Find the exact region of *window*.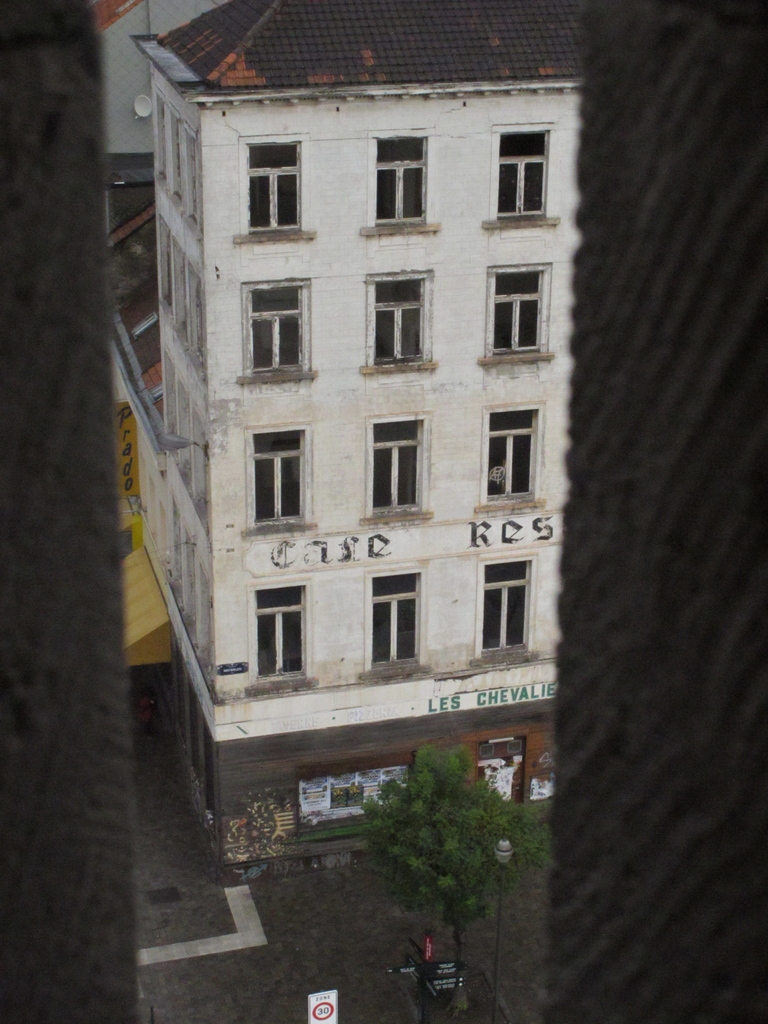
Exact region: locate(492, 135, 551, 228).
